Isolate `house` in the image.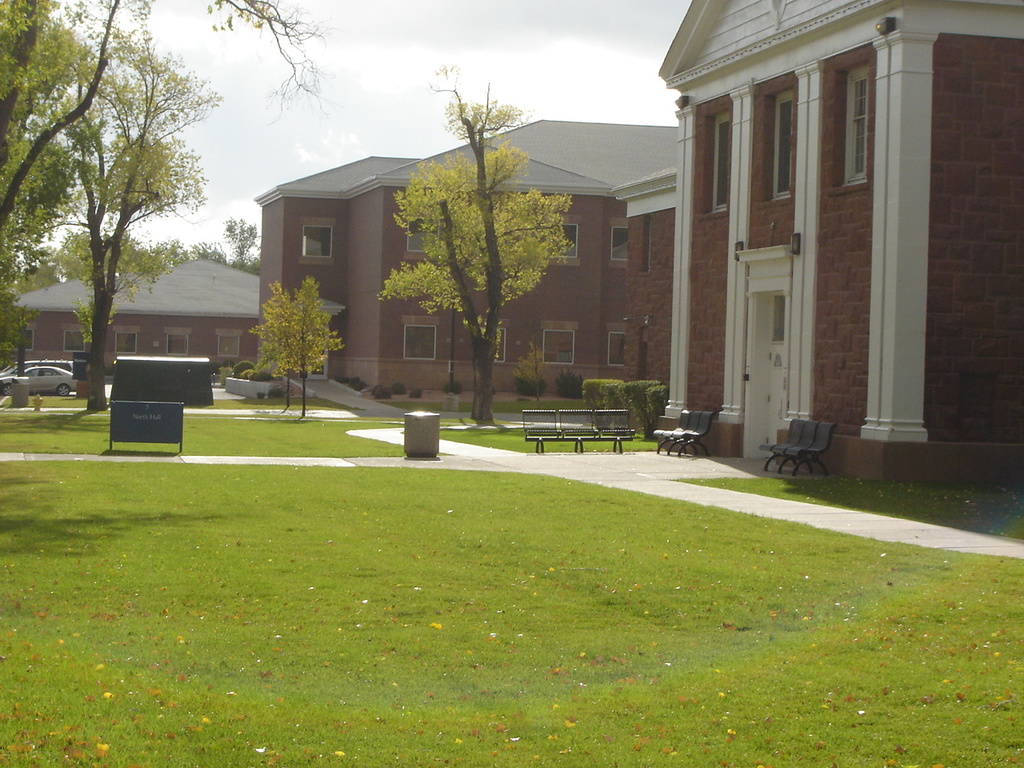
Isolated region: box(251, 120, 683, 398).
